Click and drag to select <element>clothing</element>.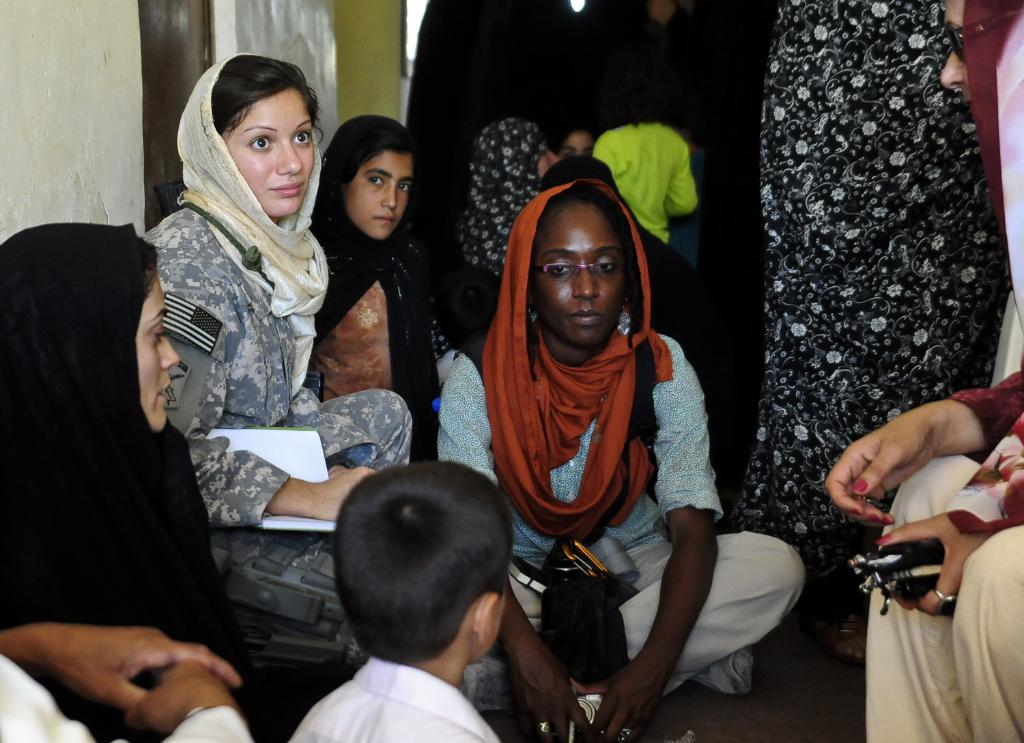
Selection: 0:653:246:742.
